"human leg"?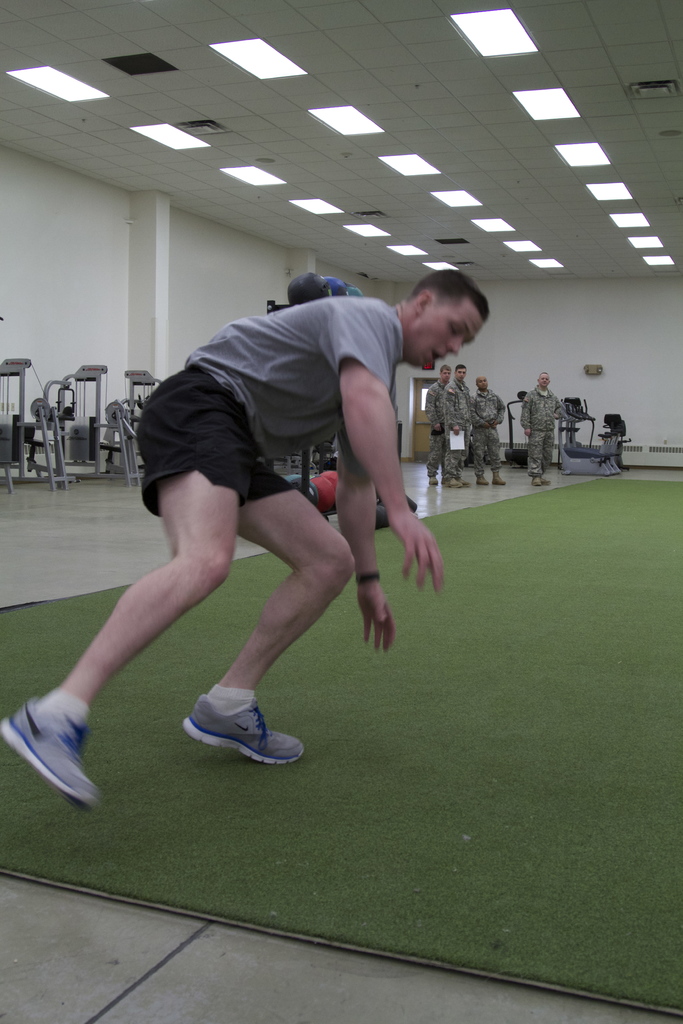
Rect(0, 465, 244, 806)
